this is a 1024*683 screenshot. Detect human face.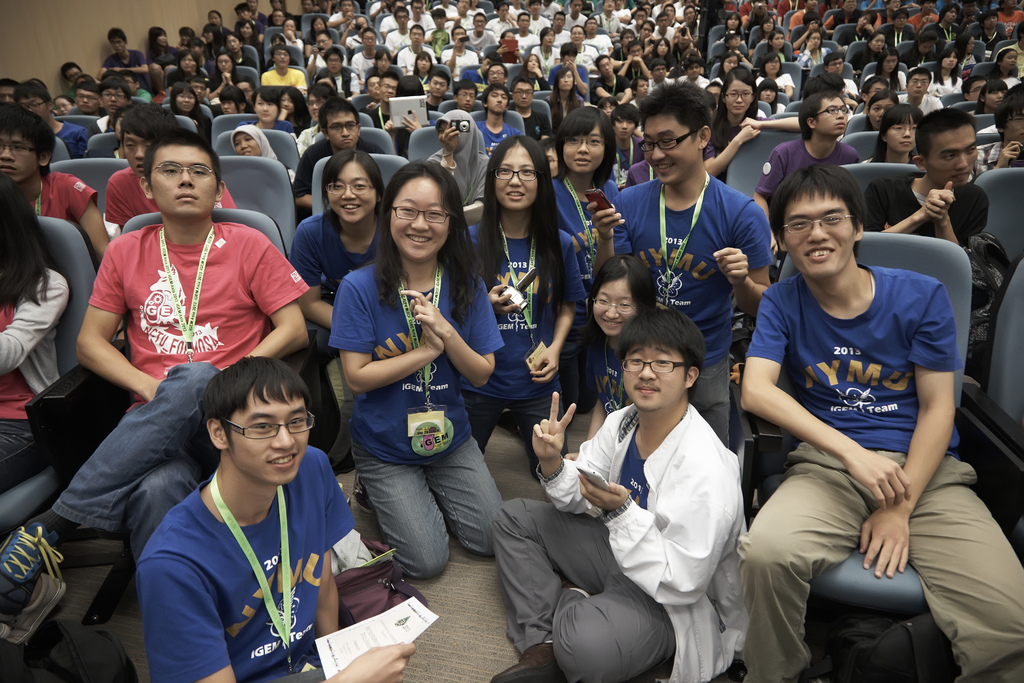
locate(922, 0, 936, 14).
